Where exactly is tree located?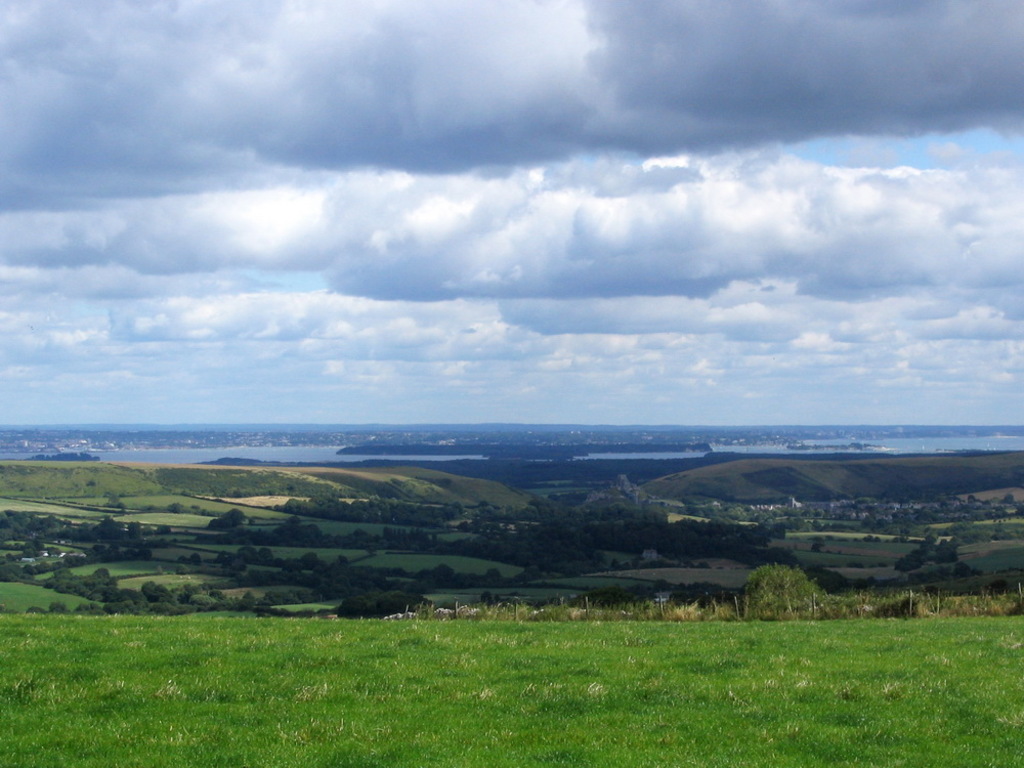
Its bounding box is [x1=742, y1=569, x2=844, y2=629].
